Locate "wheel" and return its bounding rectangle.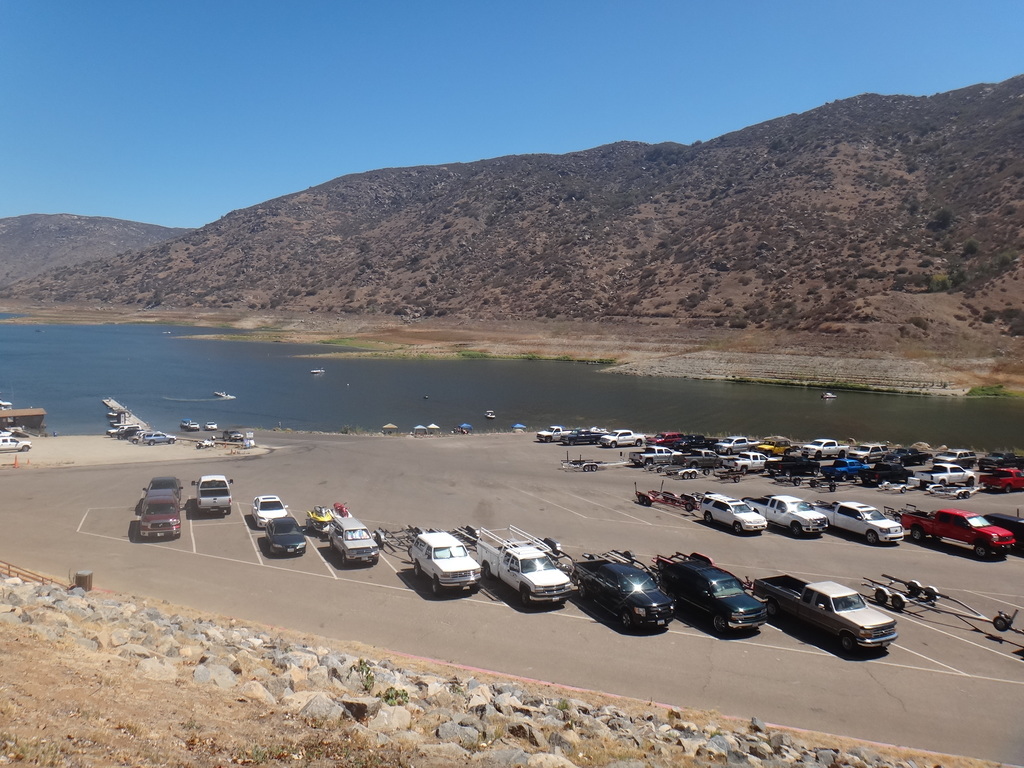
868:585:893:605.
